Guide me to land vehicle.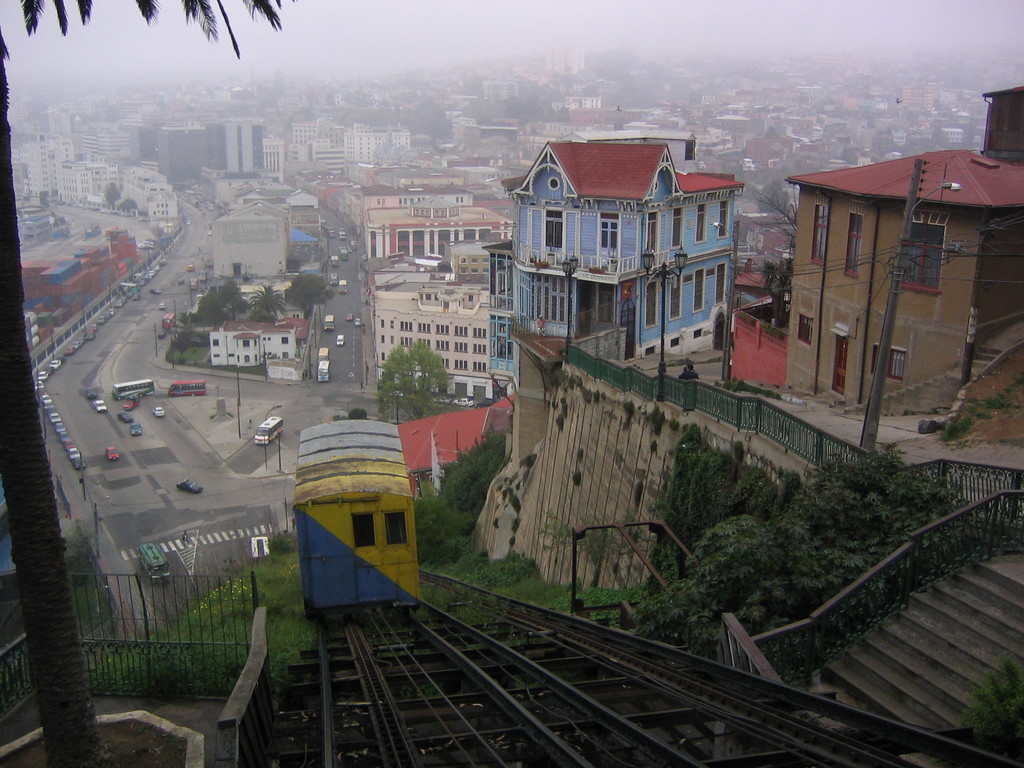
Guidance: select_region(136, 296, 137, 298).
